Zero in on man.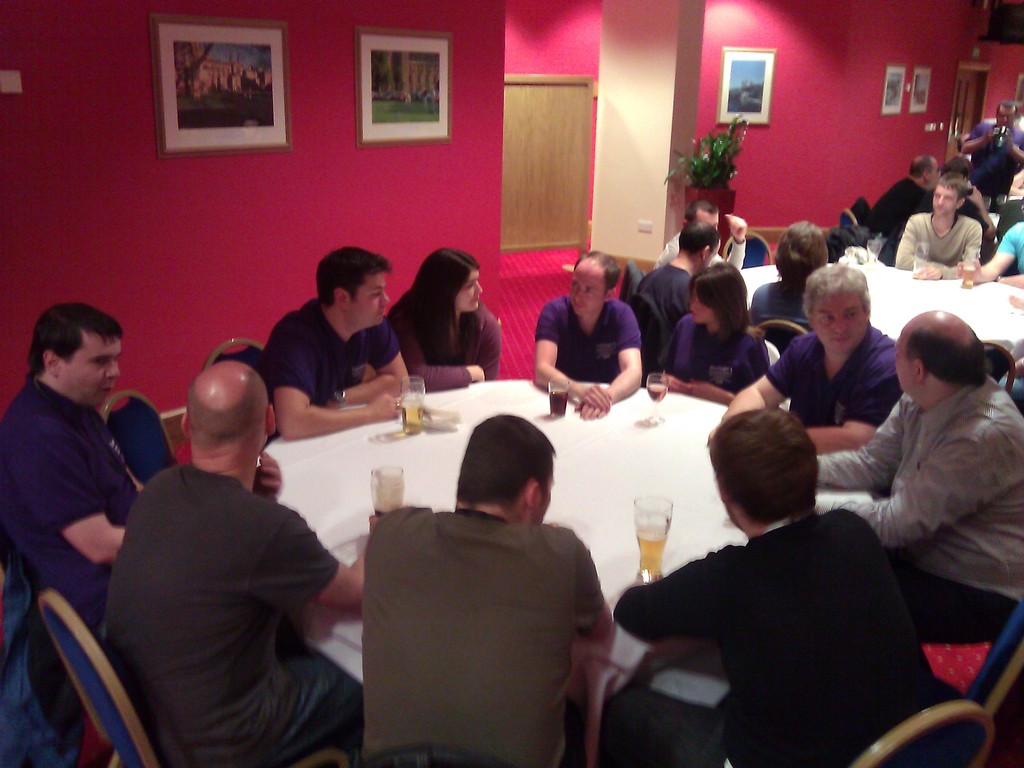
Zeroed in: 91, 359, 370, 765.
